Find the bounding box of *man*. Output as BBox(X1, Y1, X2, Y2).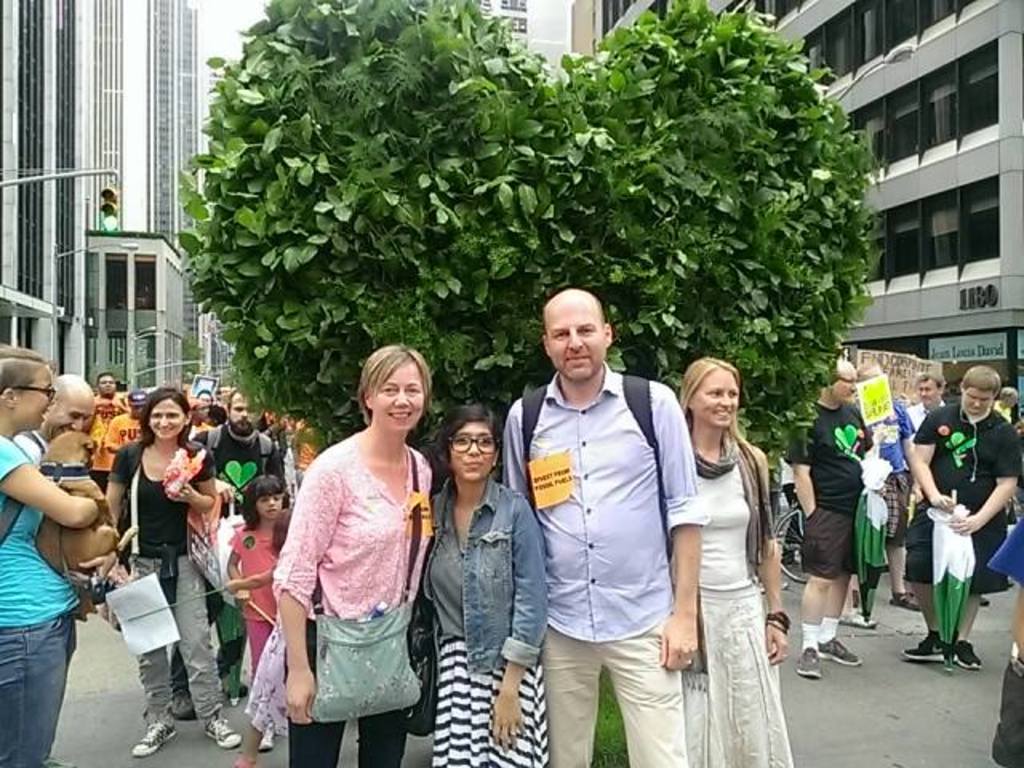
BBox(987, 522, 1022, 766).
